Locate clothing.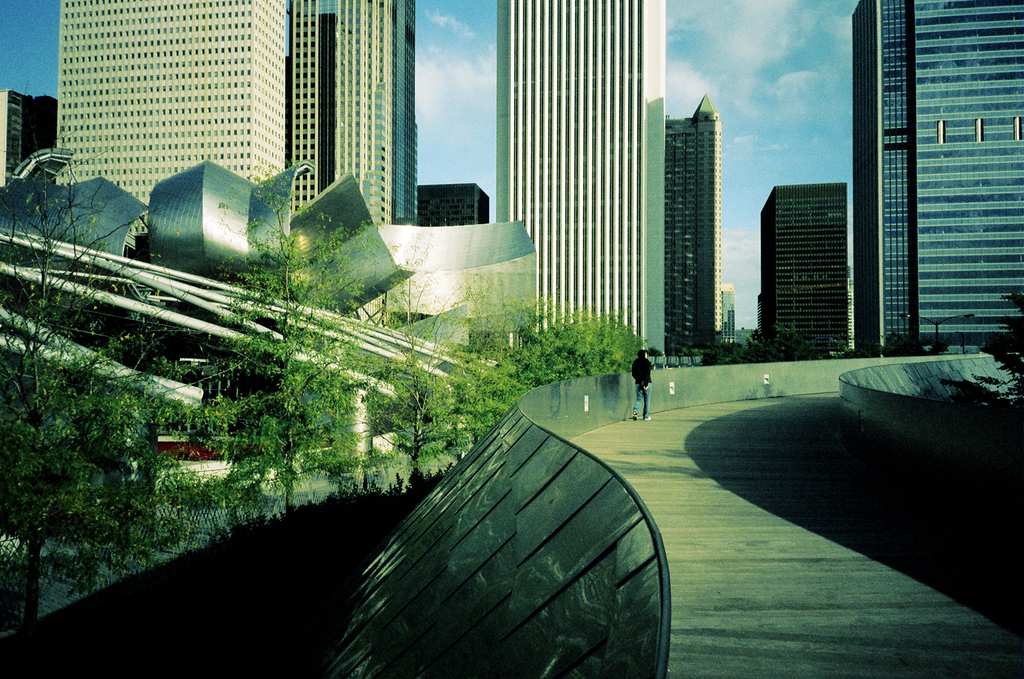
Bounding box: (632,355,653,419).
